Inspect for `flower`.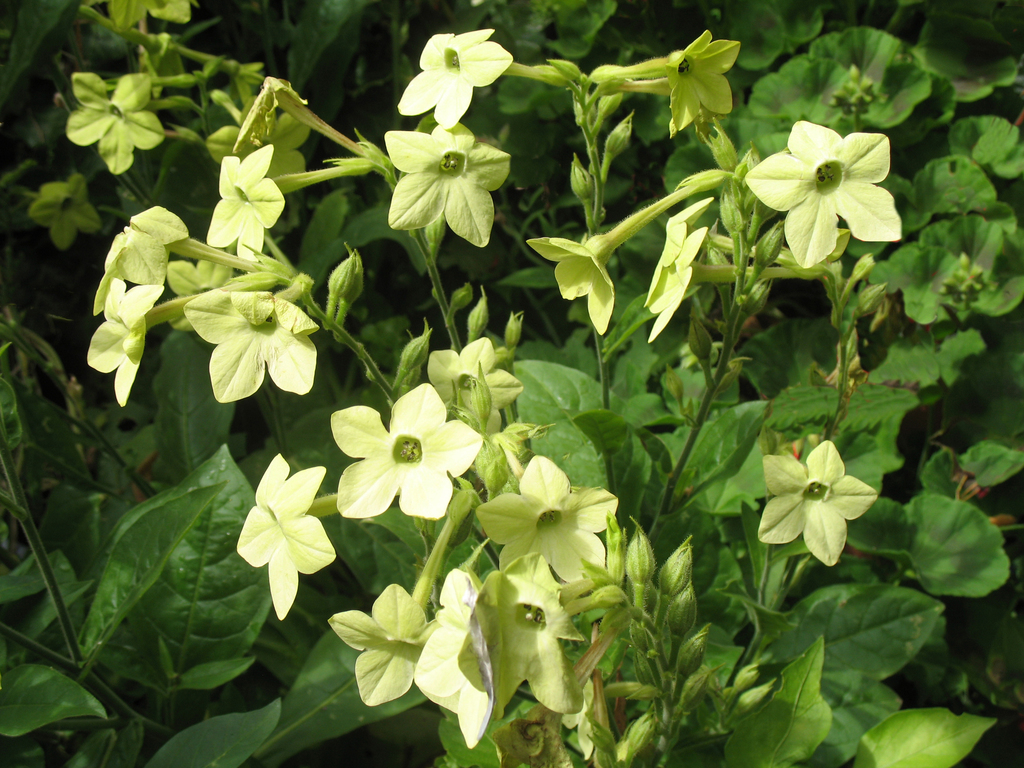
Inspection: 81:0:201:33.
